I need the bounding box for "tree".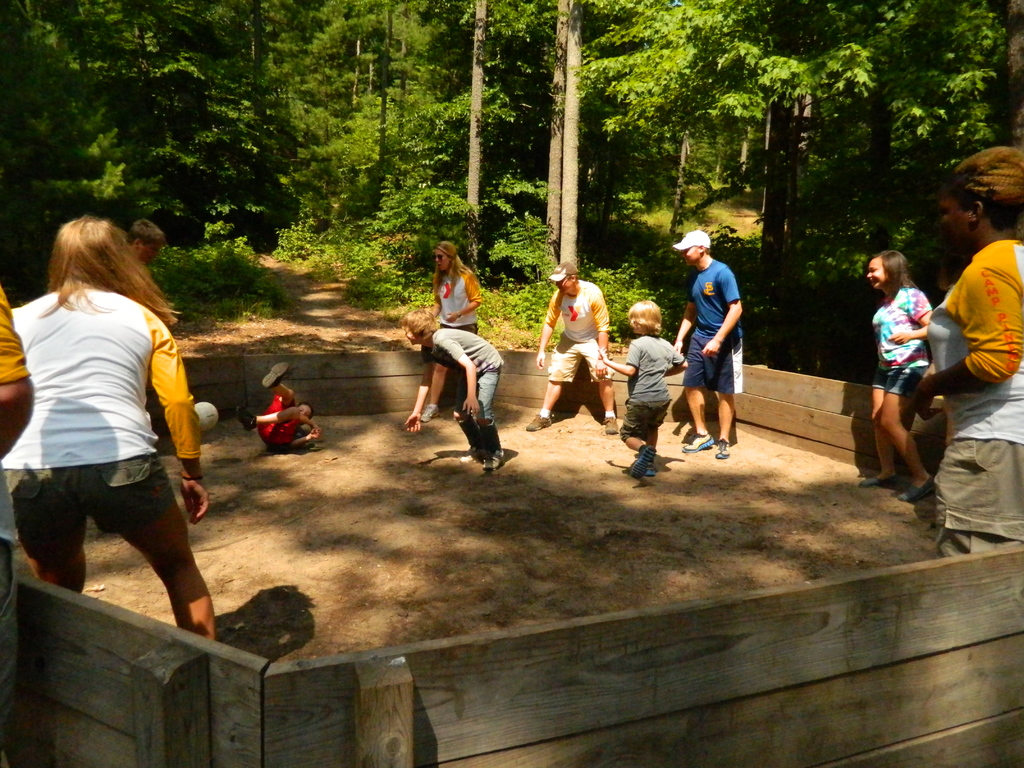
Here it is: crop(1, 0, 308, 276).
